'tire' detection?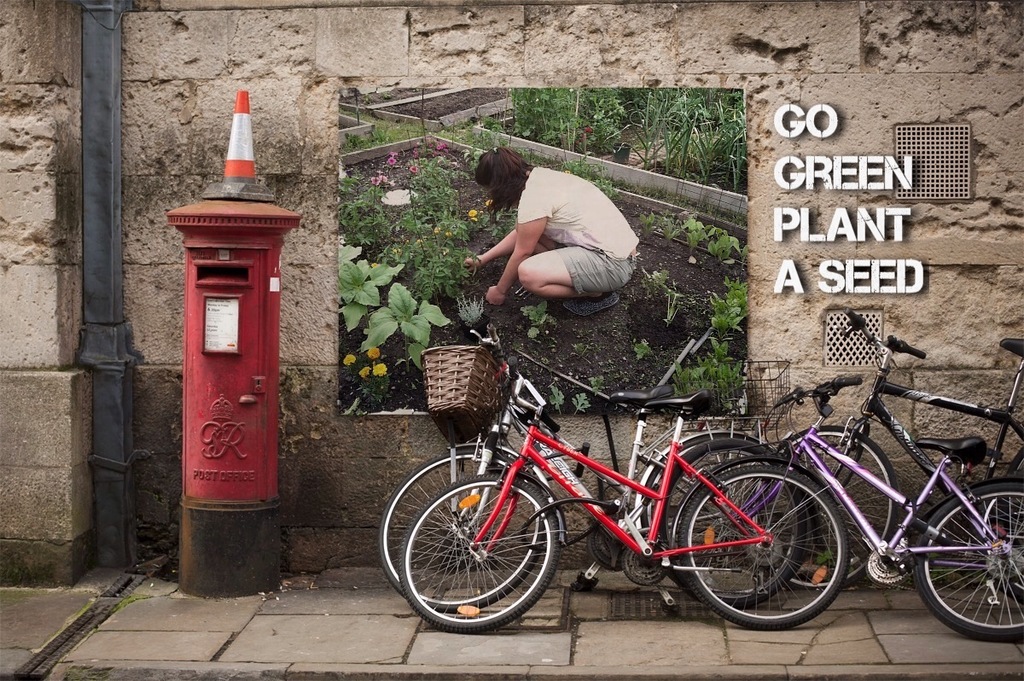
pyautogui.locateOnScreen(642, 434, 793, 591)
